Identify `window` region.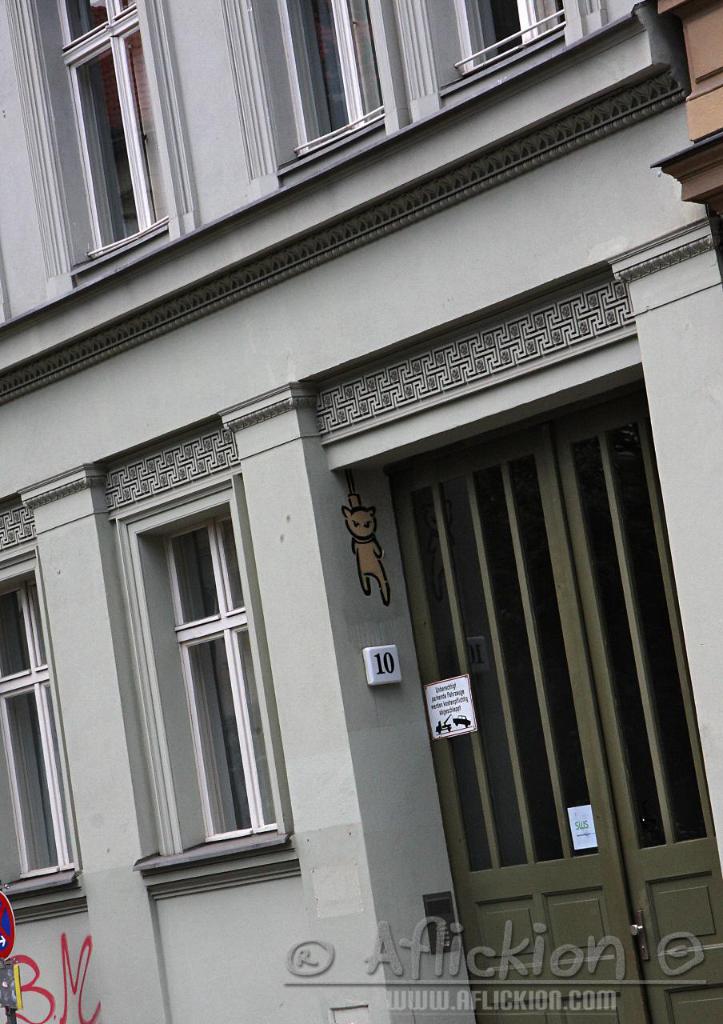
Region: locate(450, 0, 577, 77).
